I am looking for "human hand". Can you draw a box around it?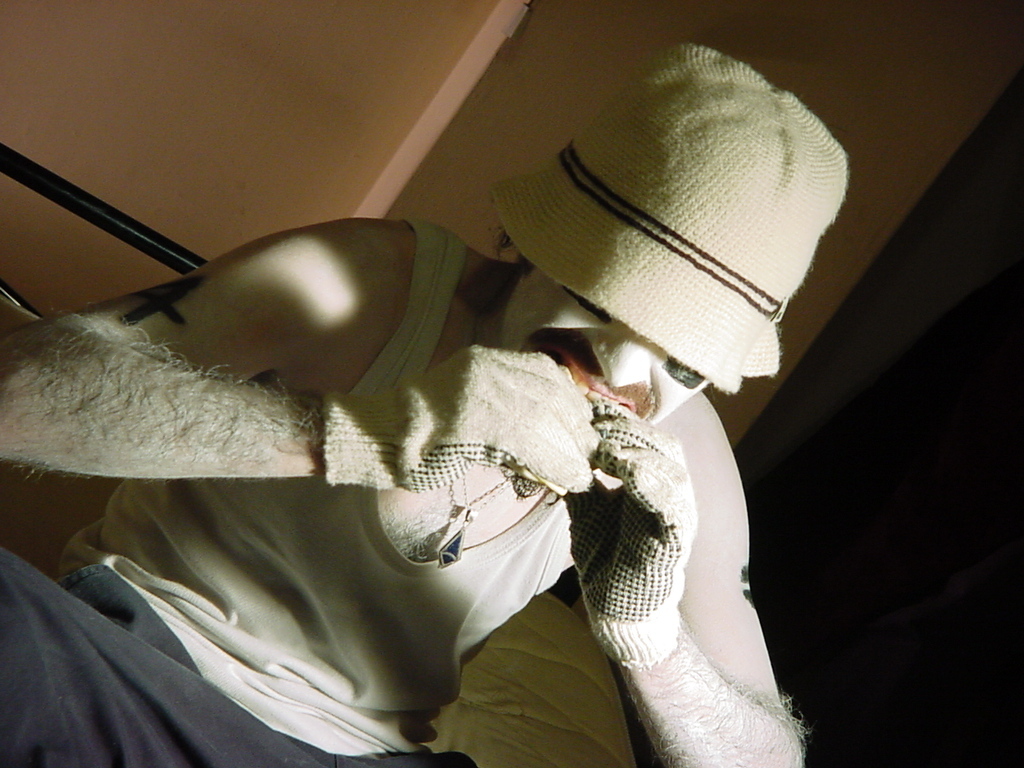
Sure, the bounding box is select_region(561, 390, 699, 651).
